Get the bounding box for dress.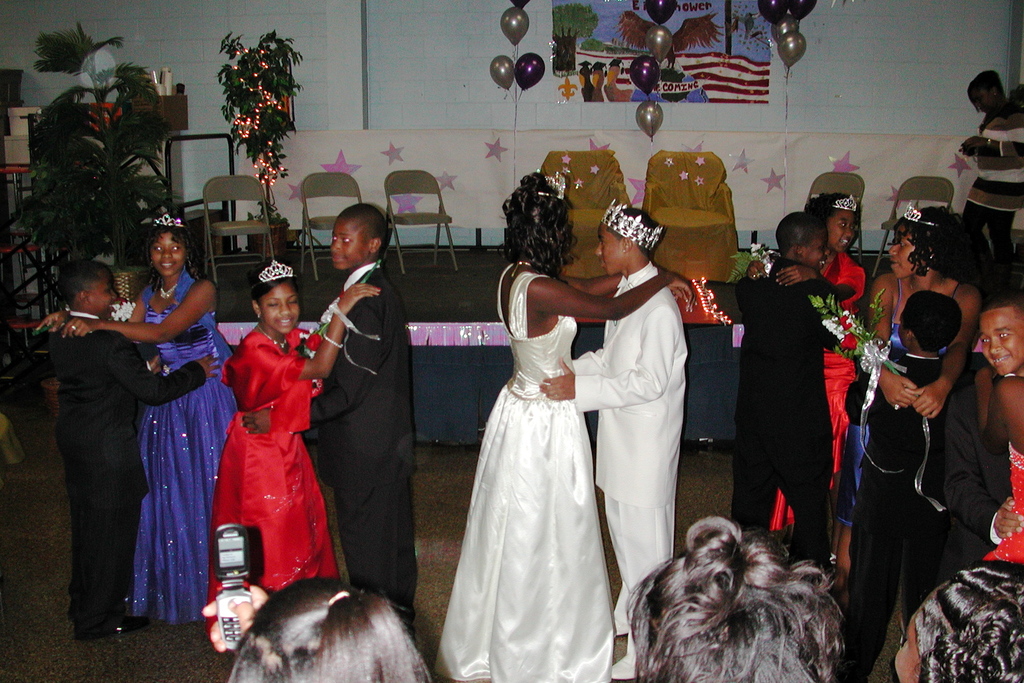
984/443/1023/566.
